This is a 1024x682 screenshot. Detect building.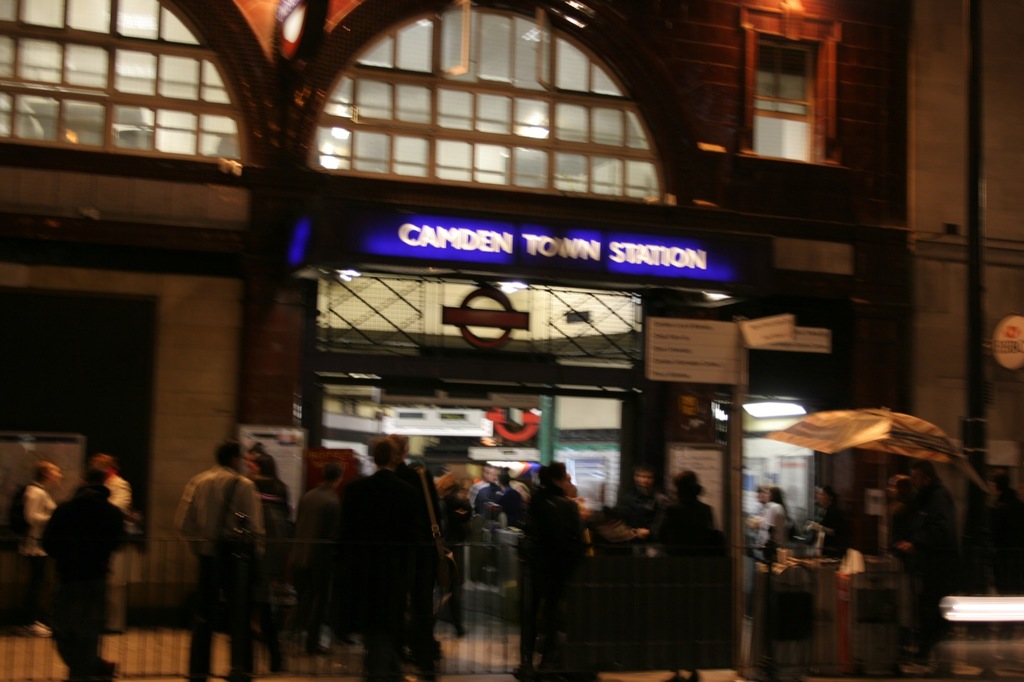
<bbox>0, 0, 917, 617</bbox>.
